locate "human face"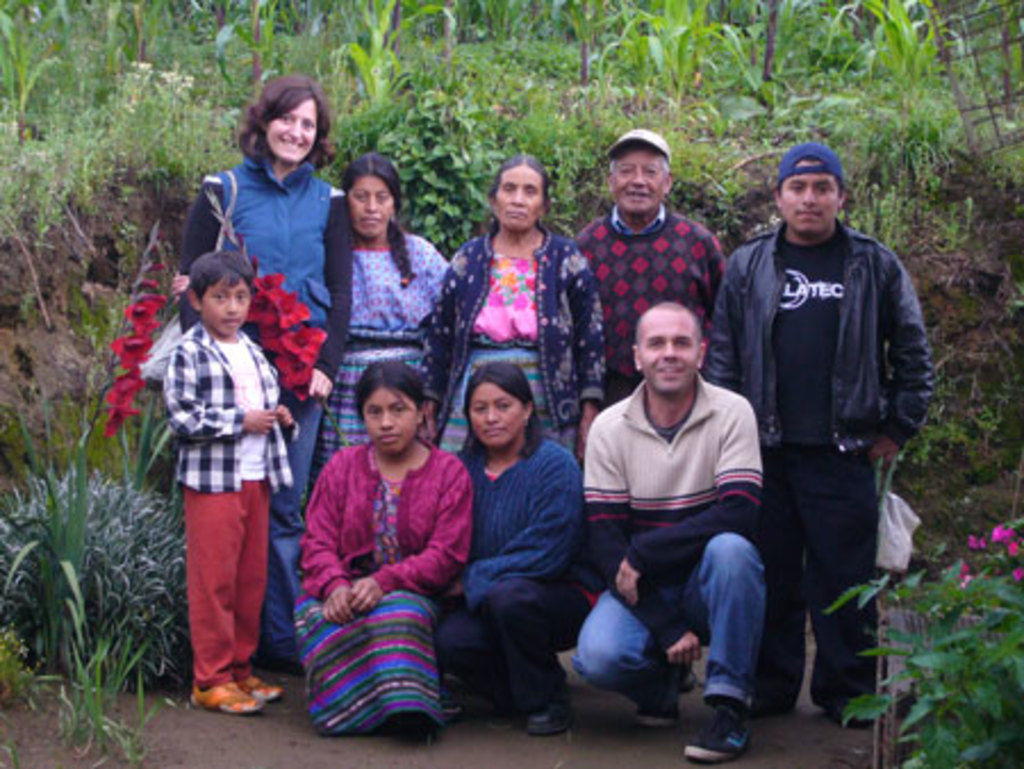
462 369 523 453
